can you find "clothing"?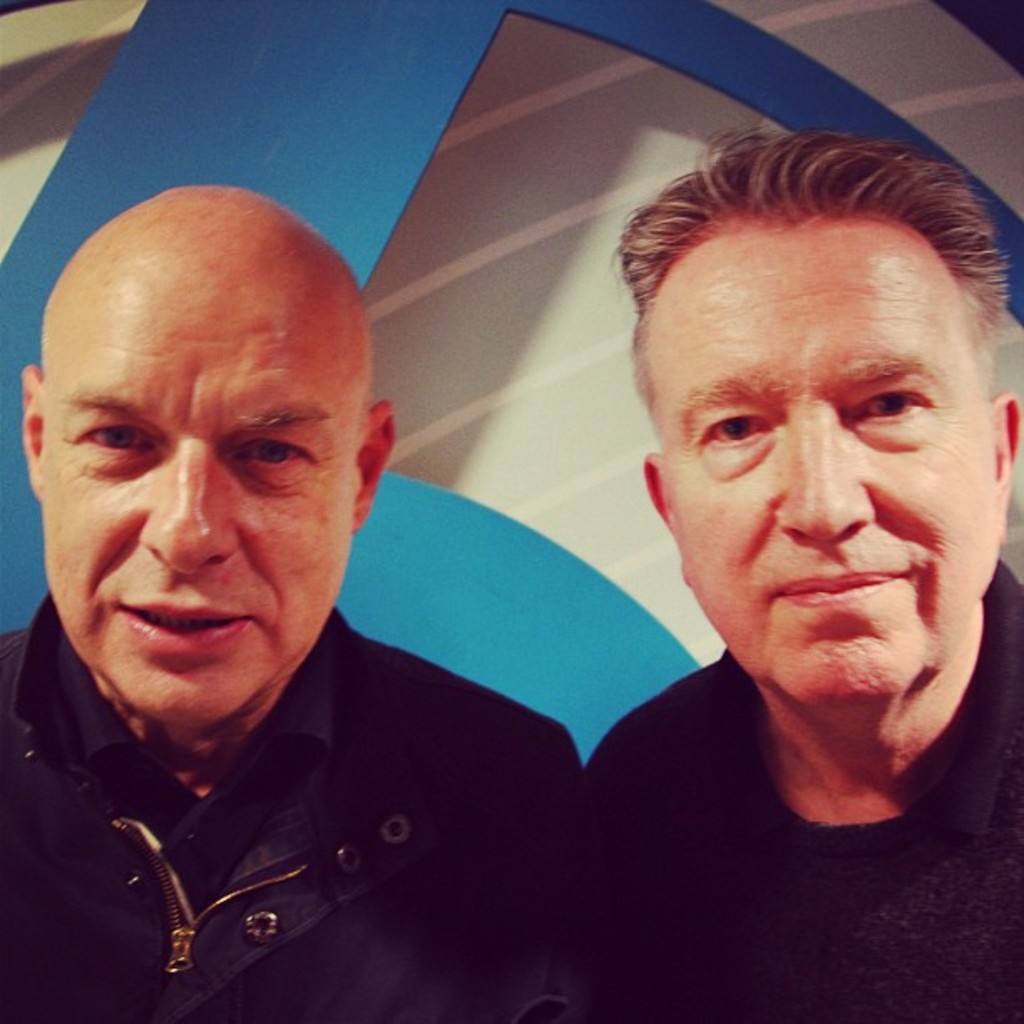
Yes, bounding box: detection(0, 532, 648, 1011).
